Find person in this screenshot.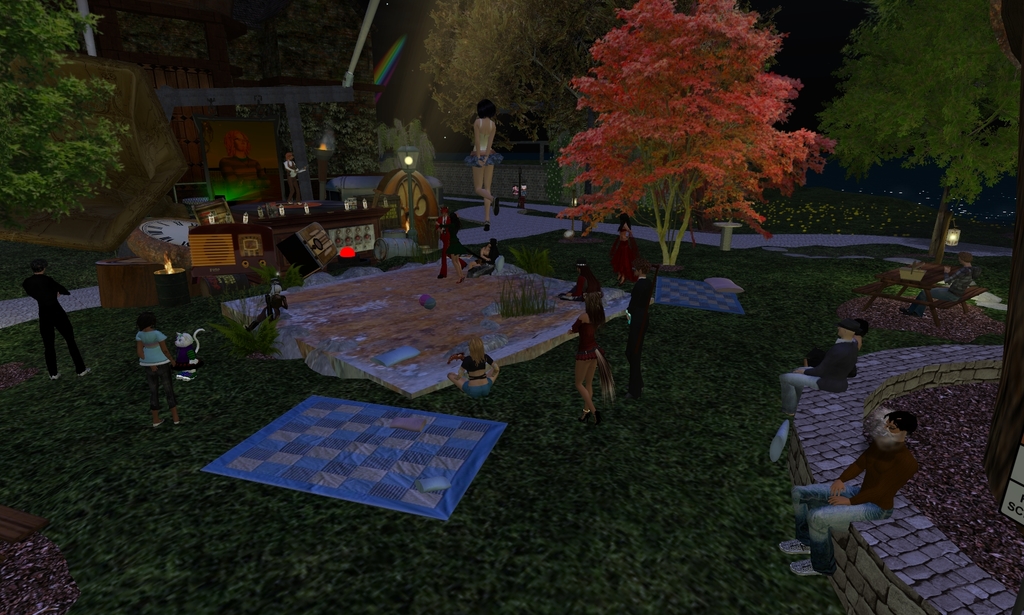
The bounding box for person is (563, 258, 603, 300).
